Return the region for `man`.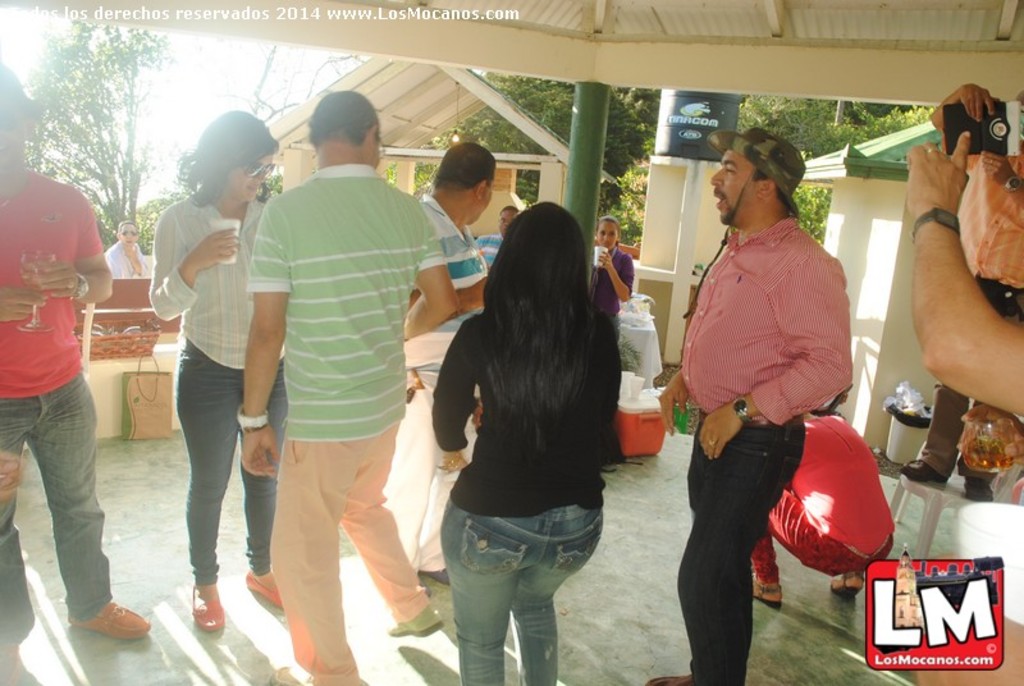
region(896, 79, 1023, 503).
